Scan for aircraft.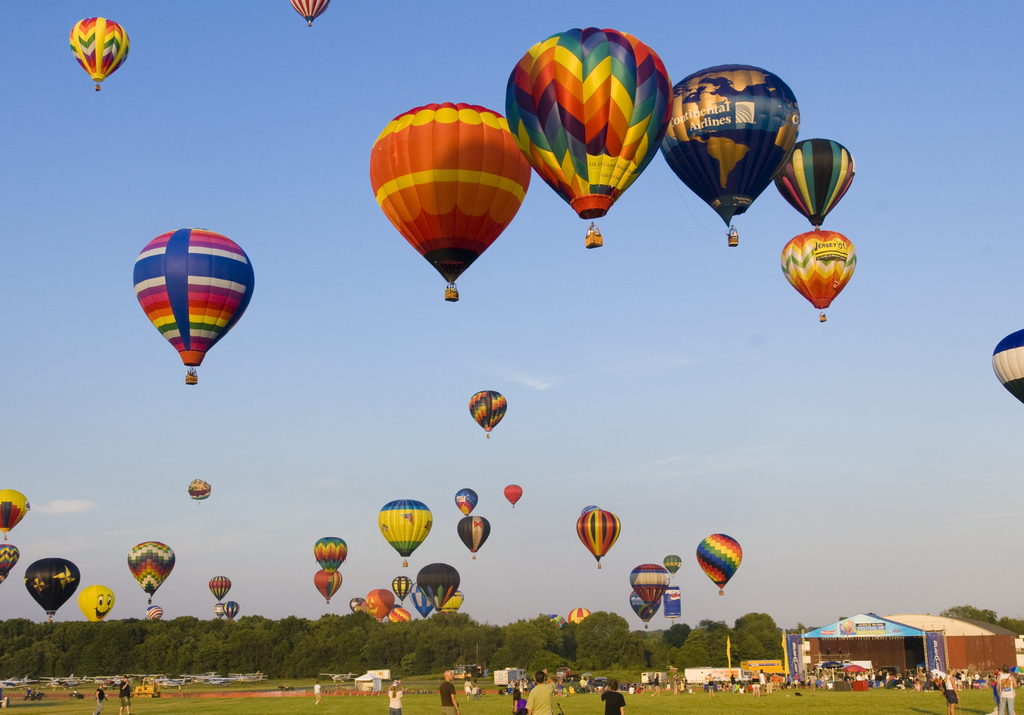
Scan result: rect(467, 387, 508, 438).
